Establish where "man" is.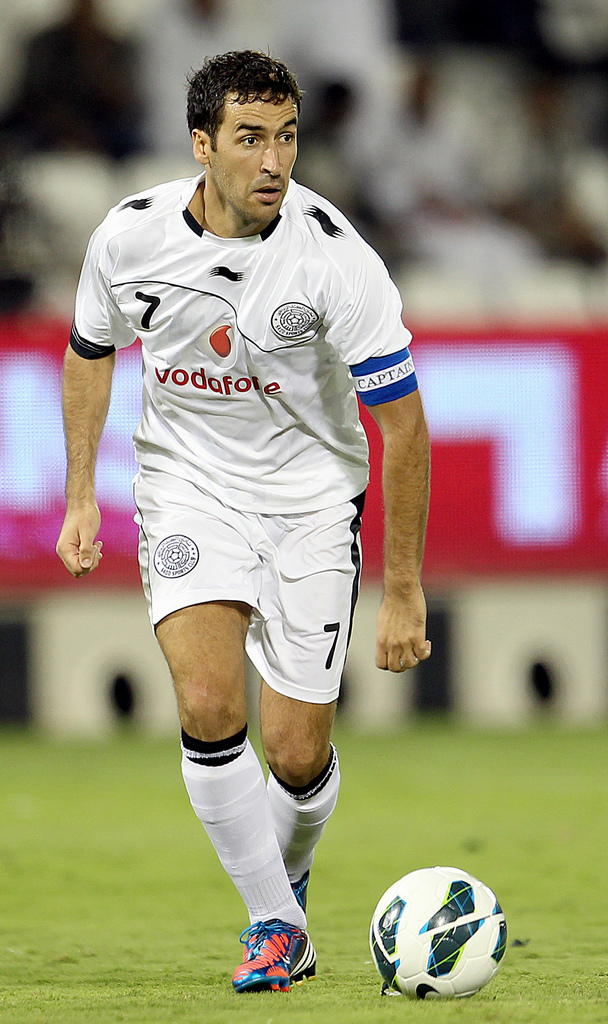
Established at 53, 61, 453, 986.
